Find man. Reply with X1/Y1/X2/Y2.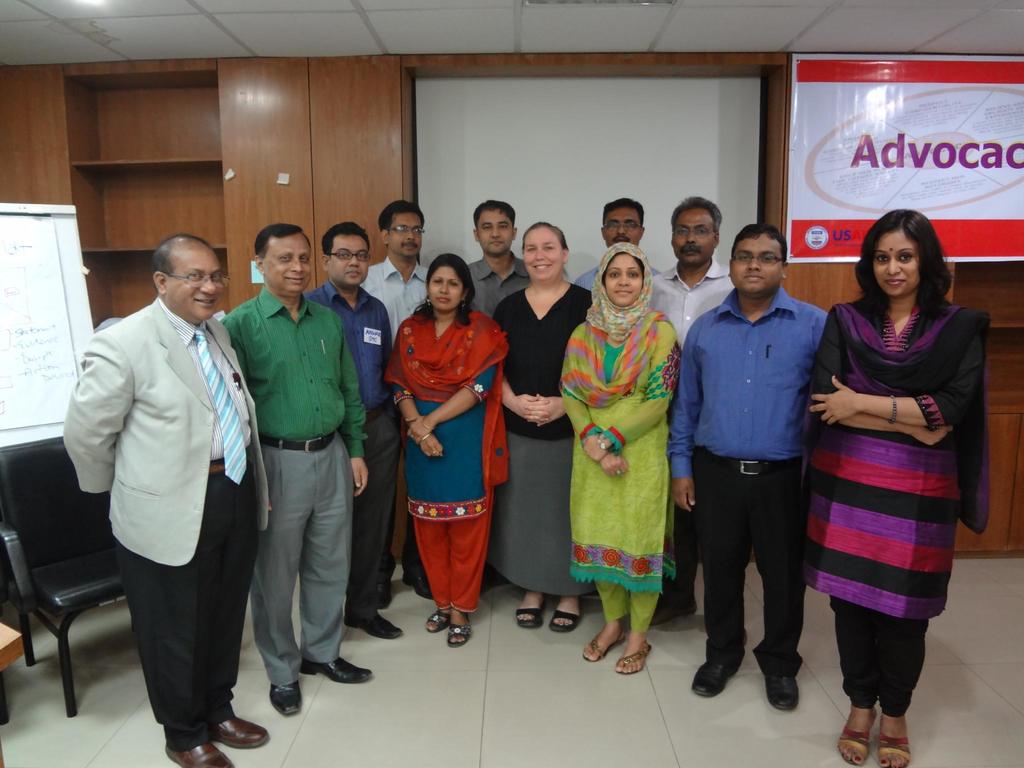
364/197/433/342.
